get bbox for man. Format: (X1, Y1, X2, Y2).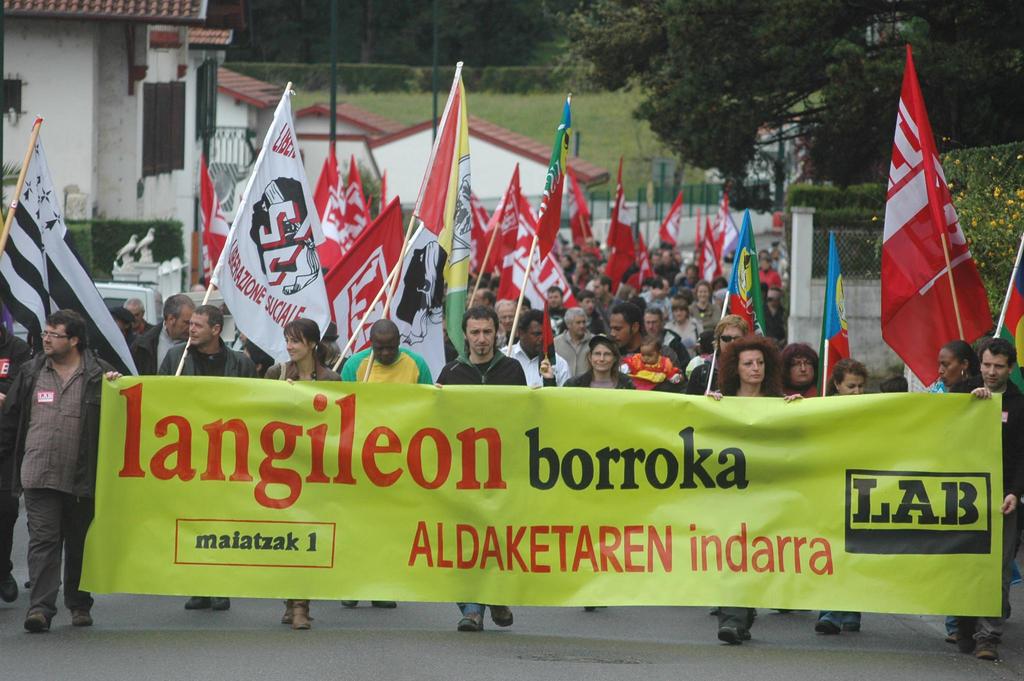
(555, 308, 593, 381).
